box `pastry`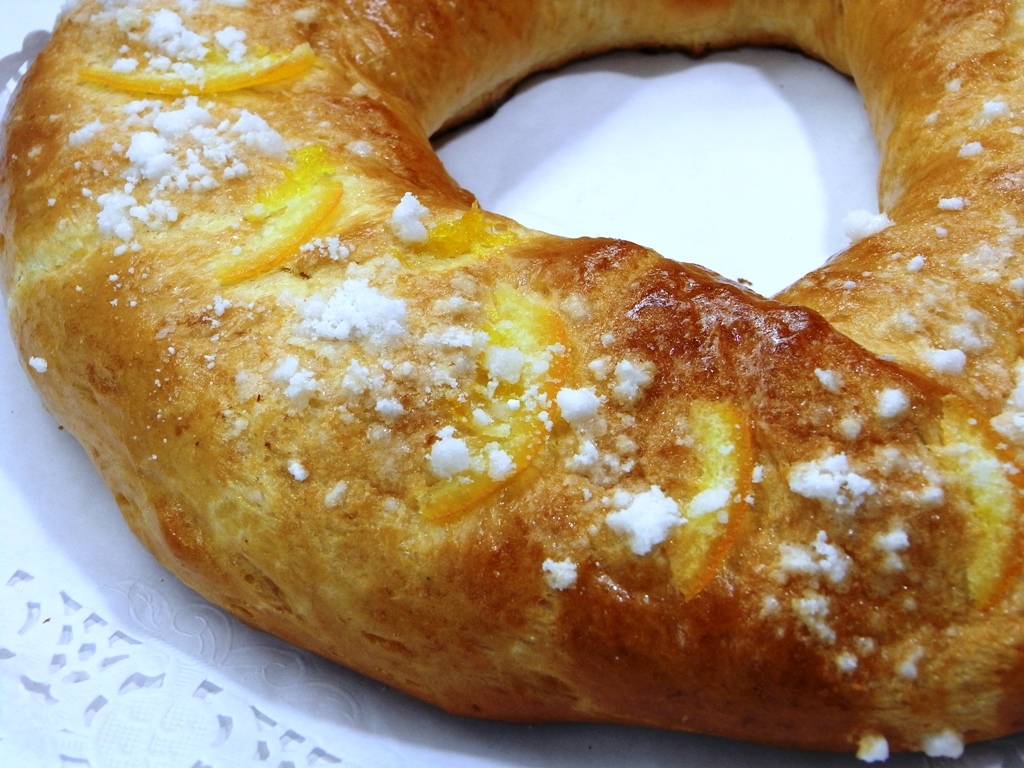
0:0:1023:726
